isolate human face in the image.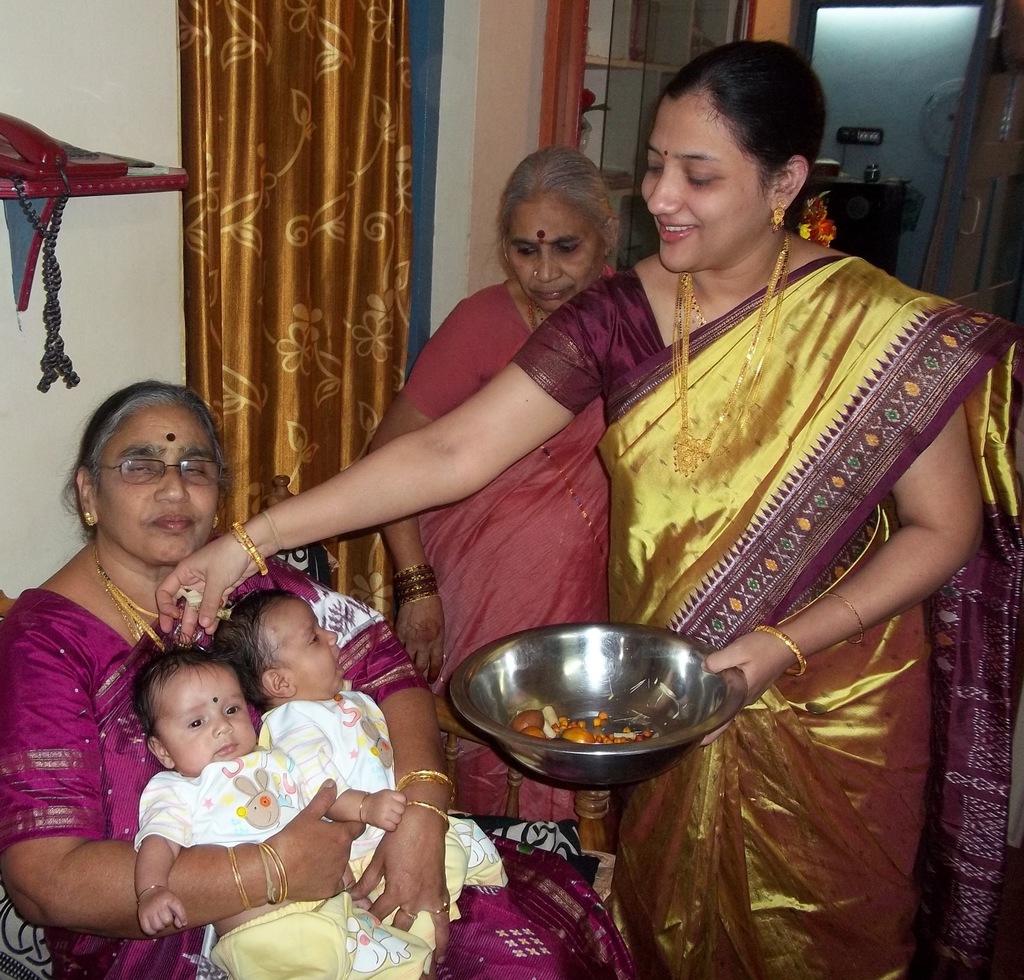
Isolated region: 505,188,602,315.
